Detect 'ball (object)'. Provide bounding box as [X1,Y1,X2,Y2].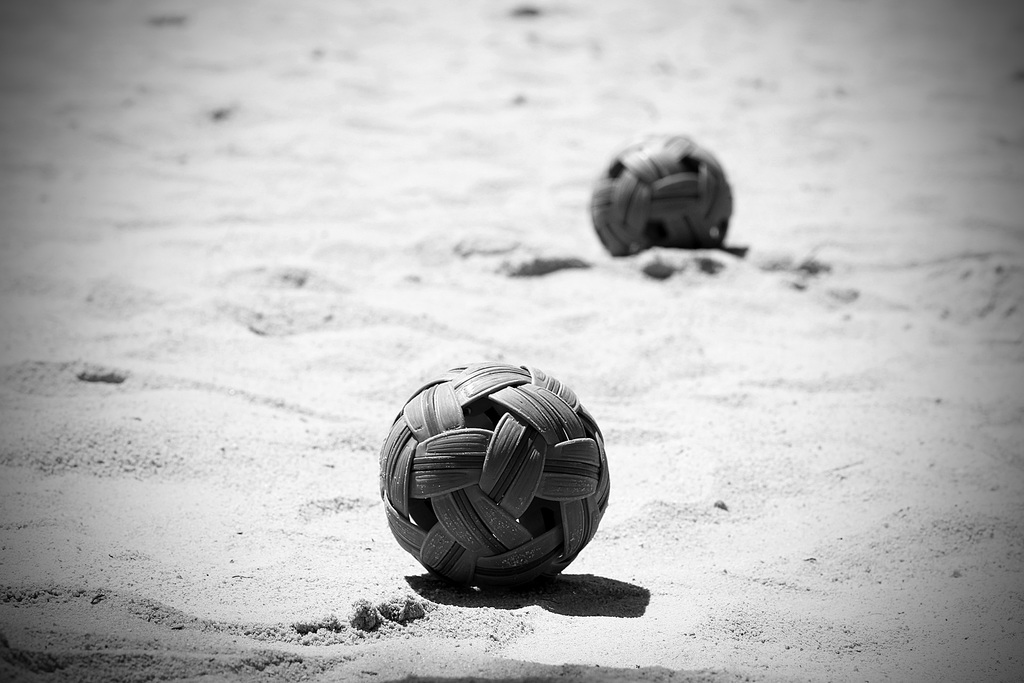
[589,134,732,259].
